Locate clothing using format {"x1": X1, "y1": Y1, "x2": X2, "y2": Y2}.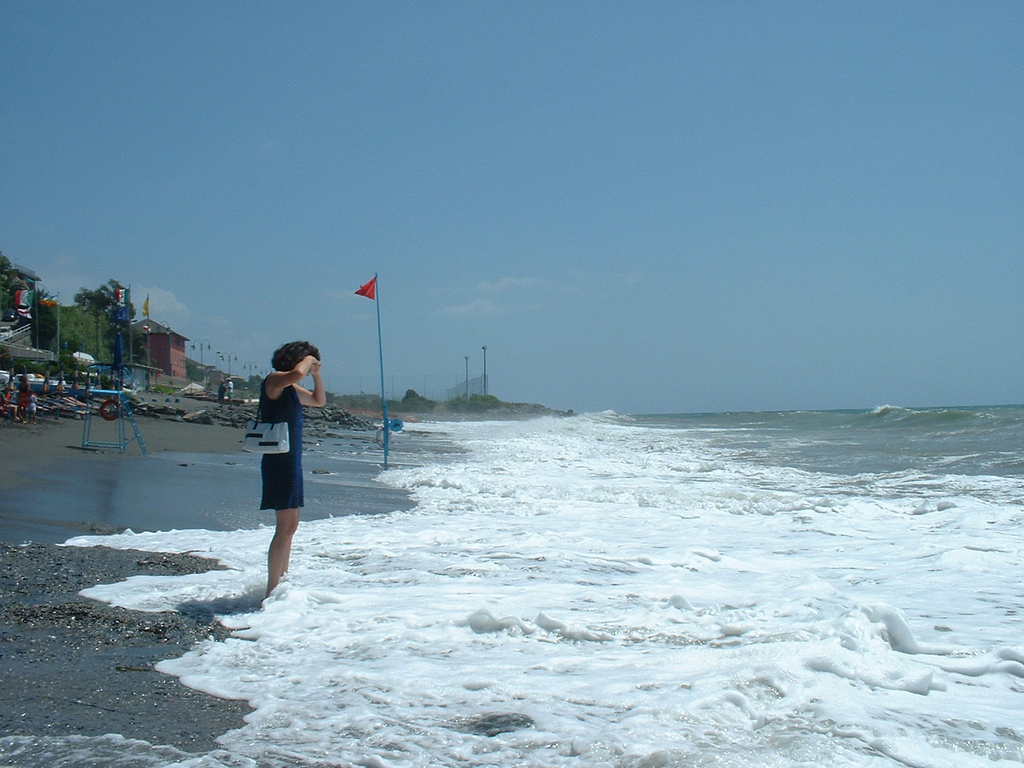
{"x1": 257, "y1": 376, "x2": 305, "y2": 511}.
